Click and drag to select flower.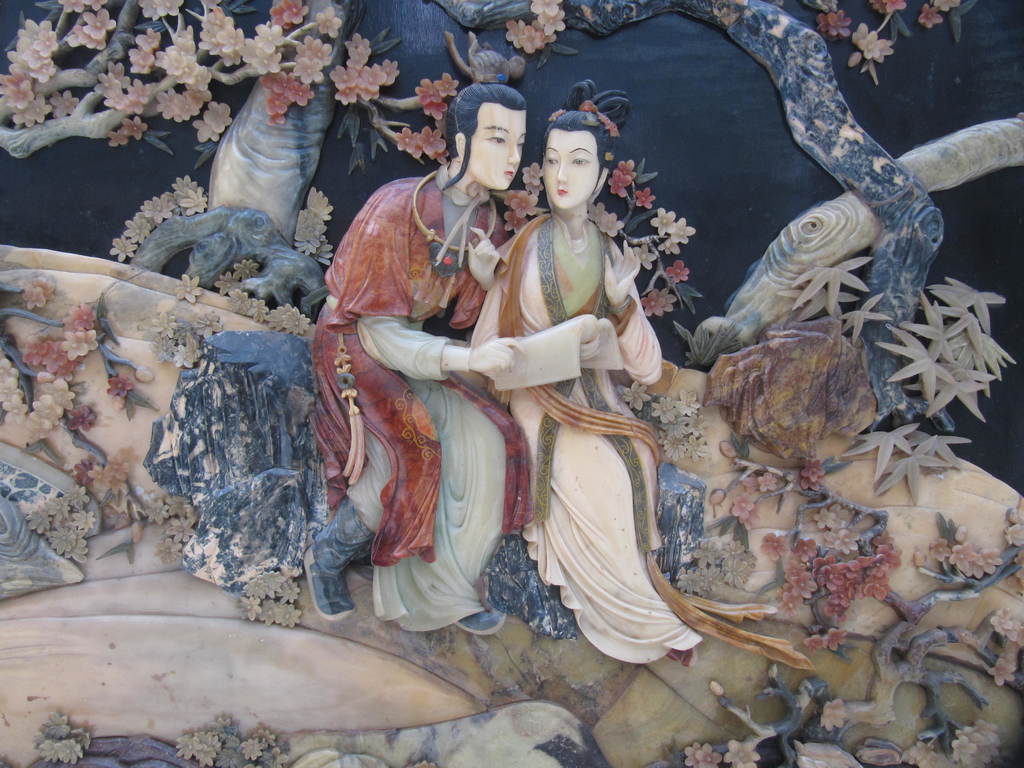
Selection: <region>657, 237, 682, 259</region>.
